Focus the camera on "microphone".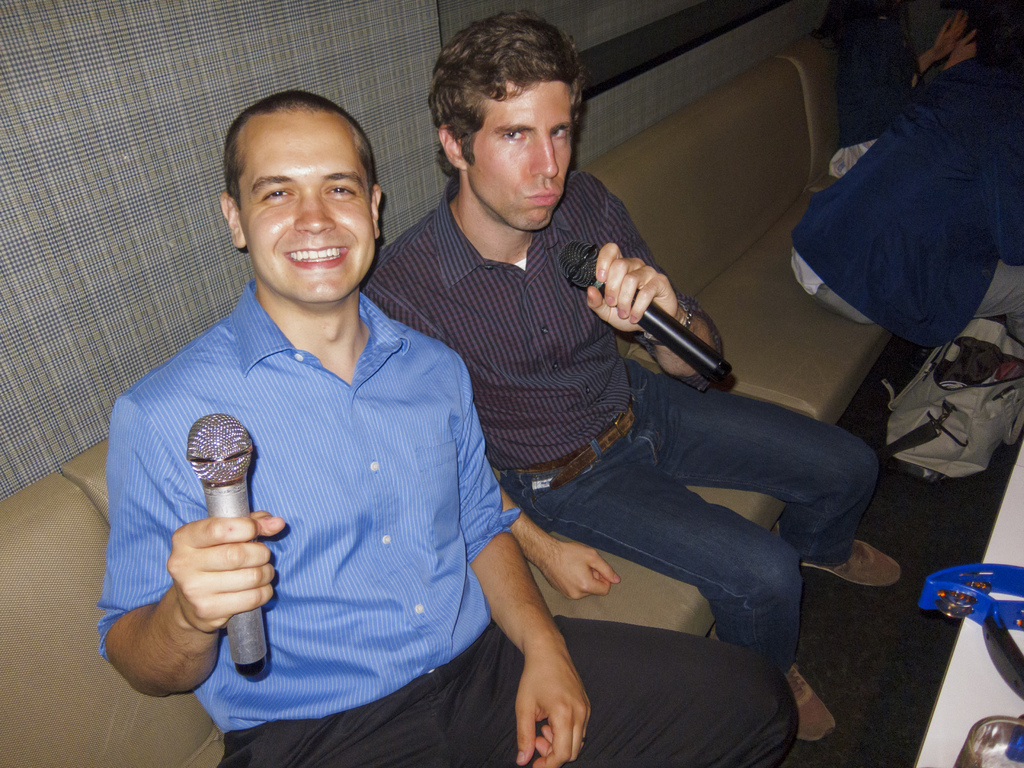
Focus region: box(556, 242, 732, 383).
